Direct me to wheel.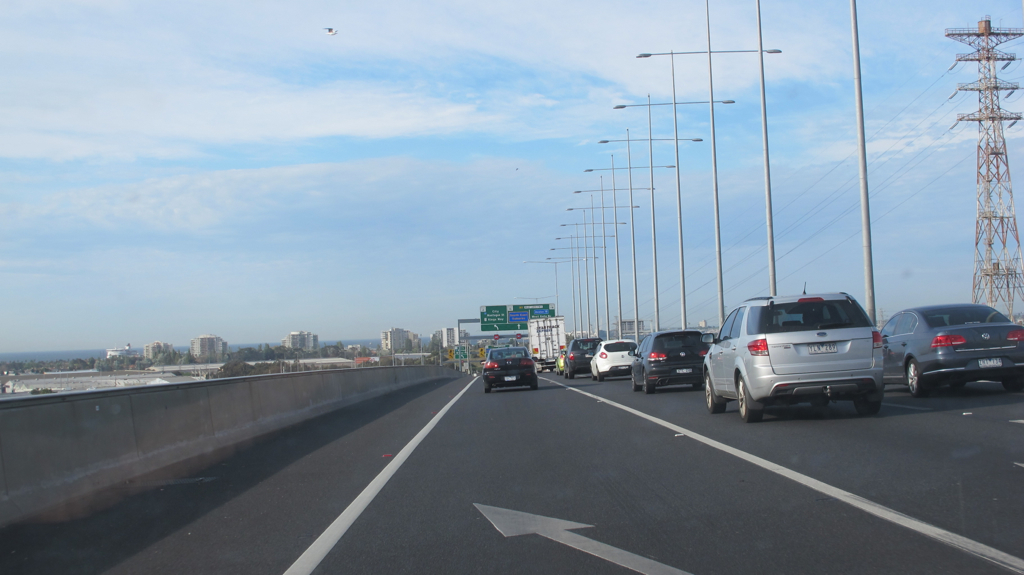
Direction: (x1=640, y1=368, x2=660, y2=395).
